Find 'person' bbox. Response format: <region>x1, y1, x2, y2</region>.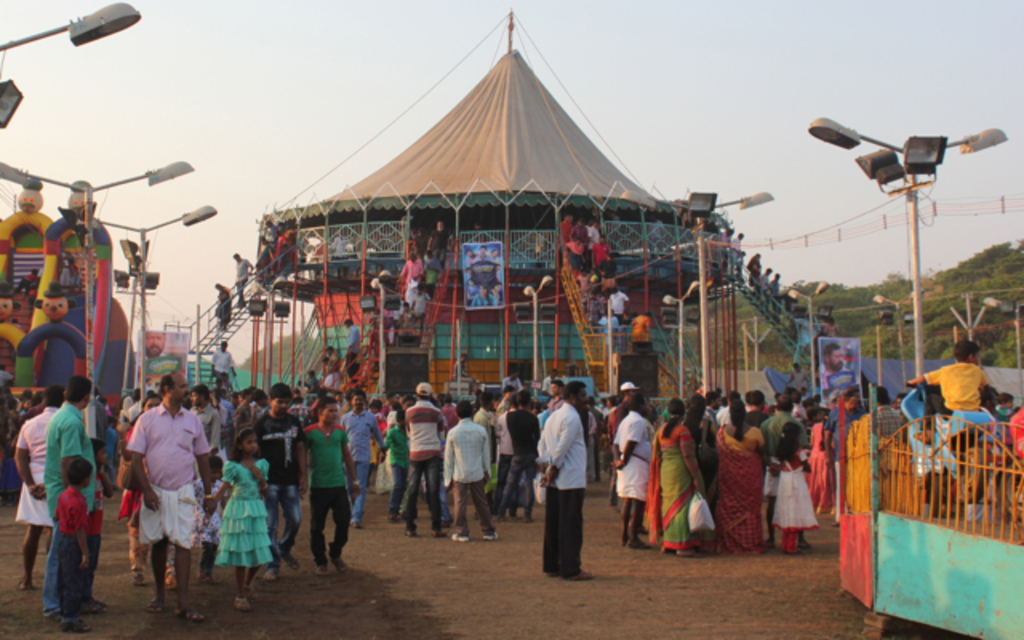
<region>754, 261, 773, 294</region>.
